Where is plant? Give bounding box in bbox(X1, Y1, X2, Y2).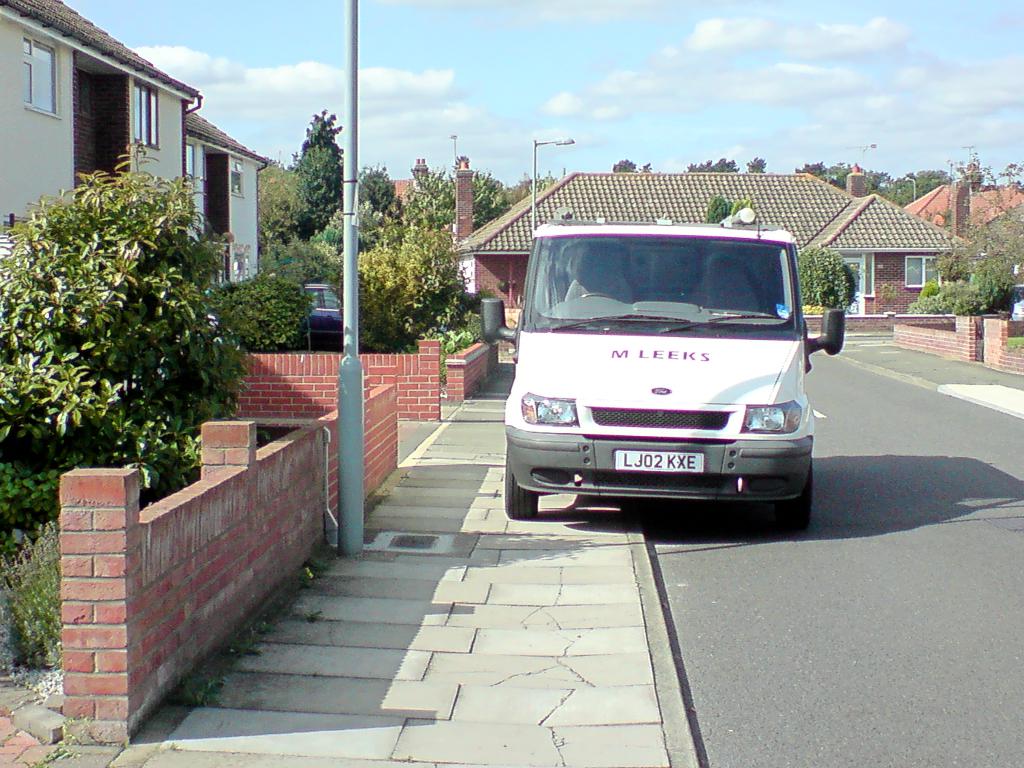
bbox(404, 307, 486, 386).
